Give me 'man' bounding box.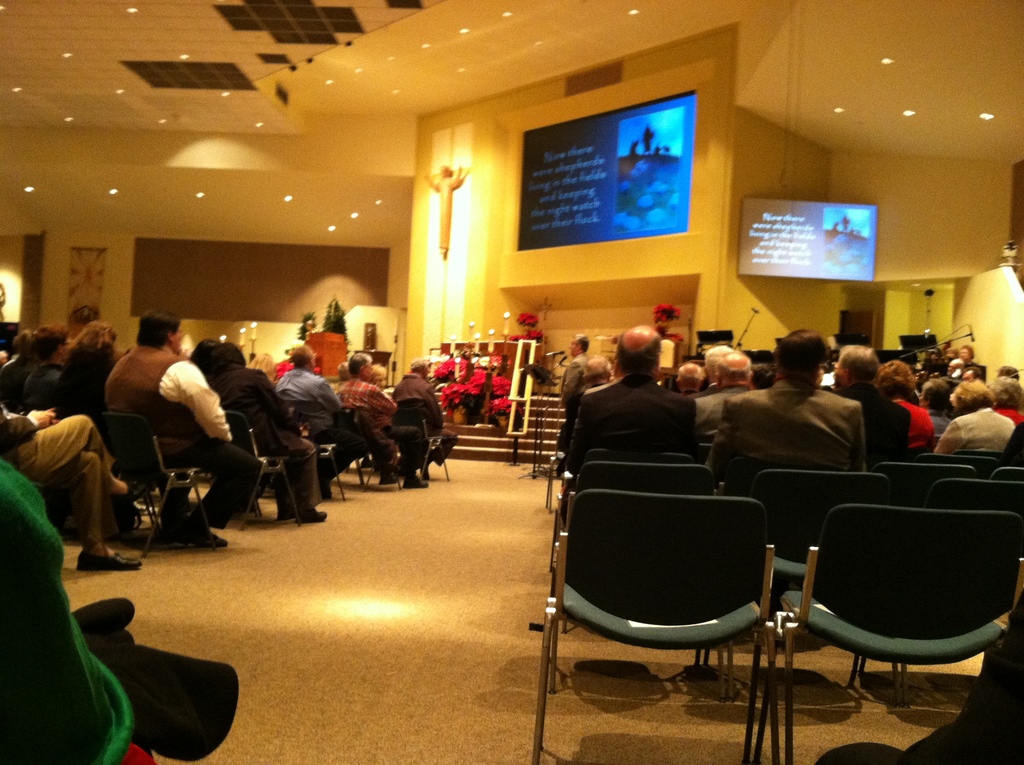
locate(393, 356, 458, 483).
